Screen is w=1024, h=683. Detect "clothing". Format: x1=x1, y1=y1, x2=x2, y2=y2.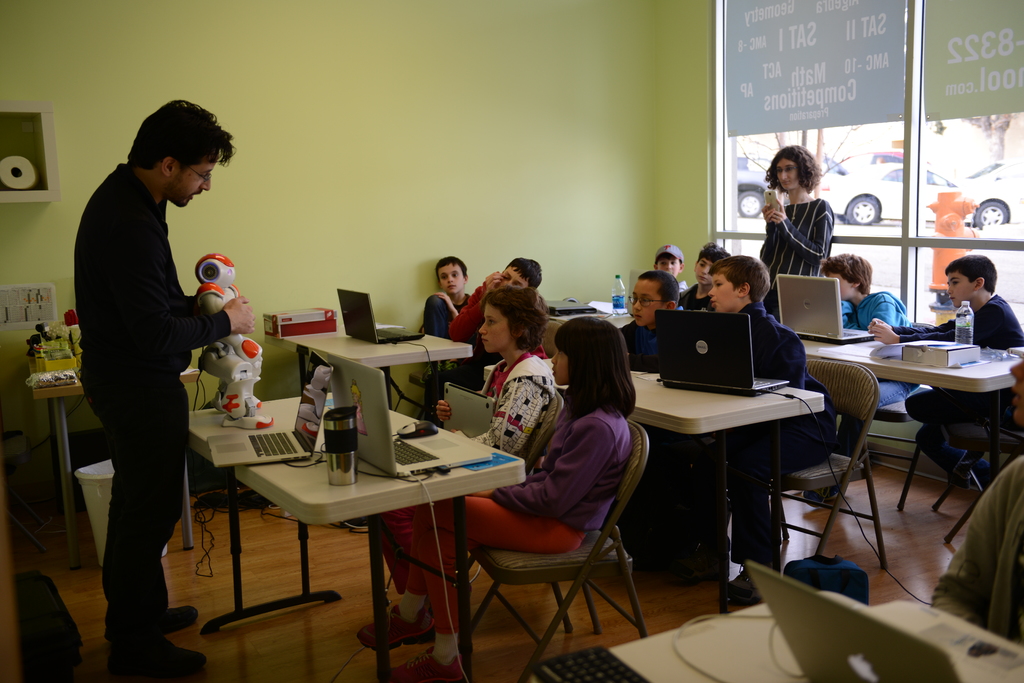
x1=838, y1=285, x2=926, y2=414.
